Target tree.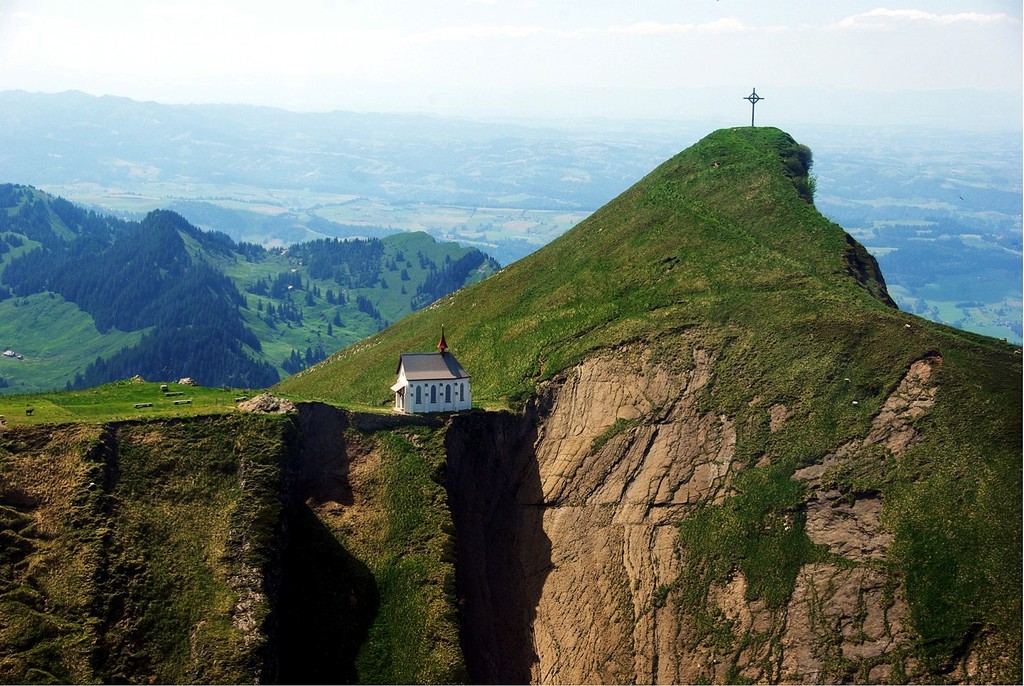
Target region: 381, 279, 387, 289.
